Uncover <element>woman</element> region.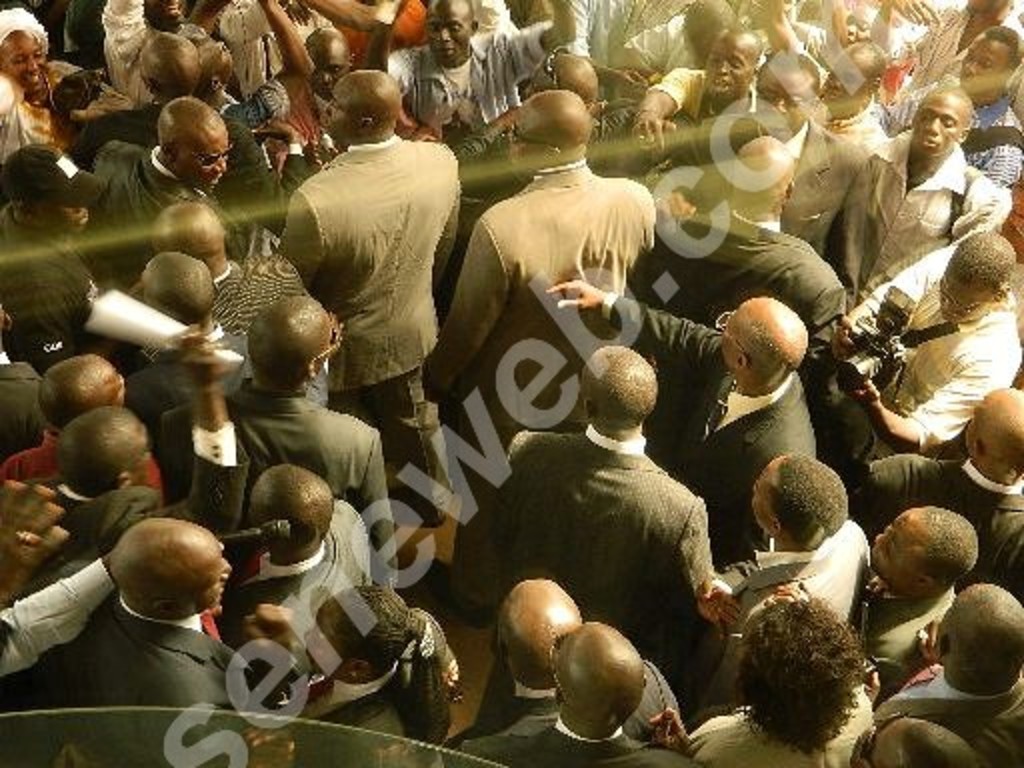
Uncovered: l=688, t=592, r=876, b=766.
